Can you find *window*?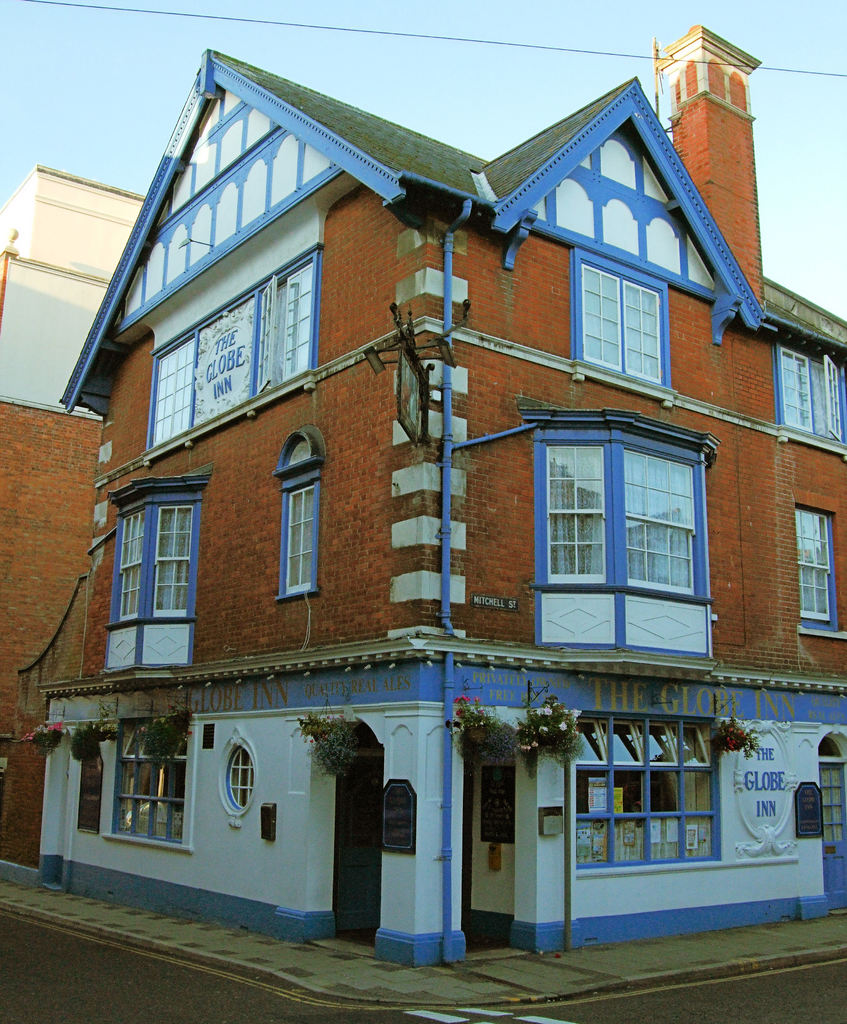
Yes, bounding box: crop(119, 510, 143, 624).
